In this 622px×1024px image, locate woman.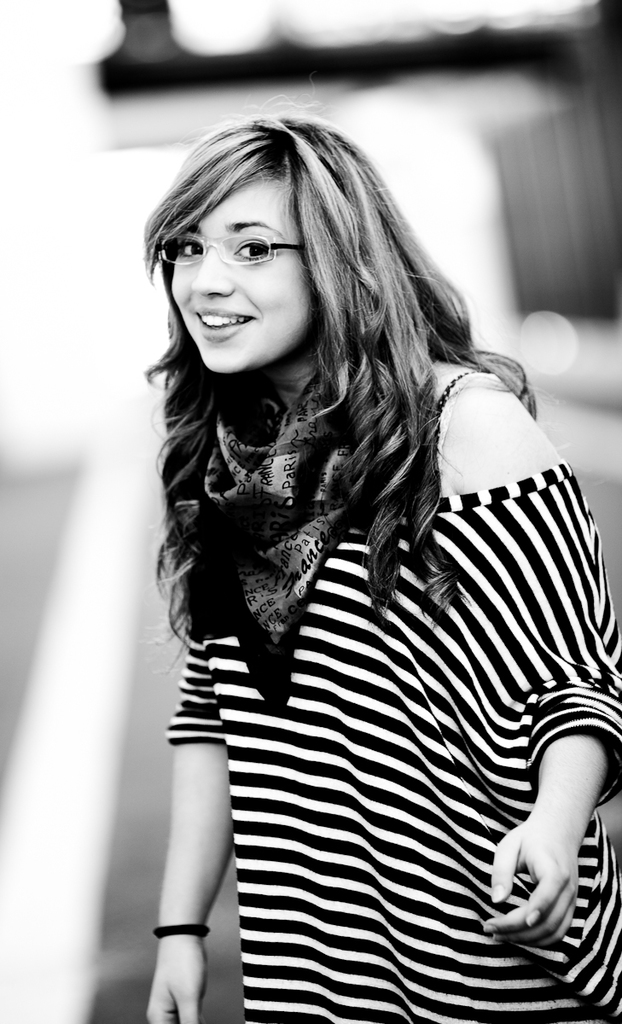
Bounding box: box(85, 83, 584, 902).
